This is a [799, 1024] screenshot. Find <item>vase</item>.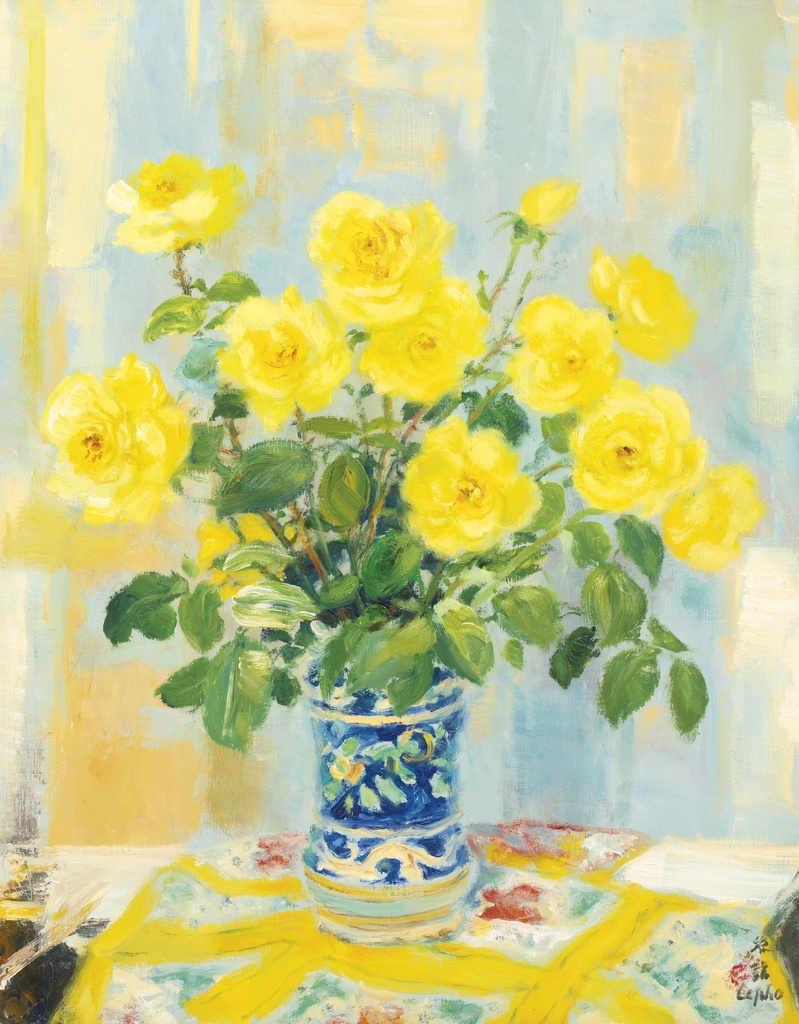
Bounding box: box(302, 632, 490, 926).
